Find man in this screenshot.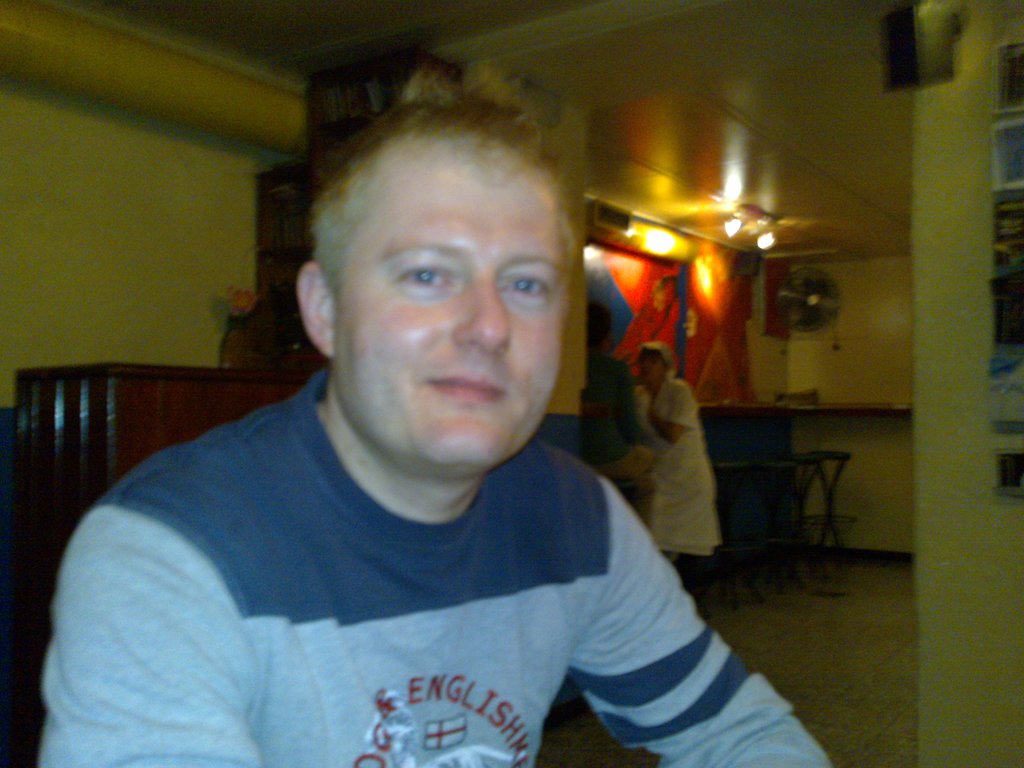
The bounding box for man is locate(25, 175, 866, 766).
